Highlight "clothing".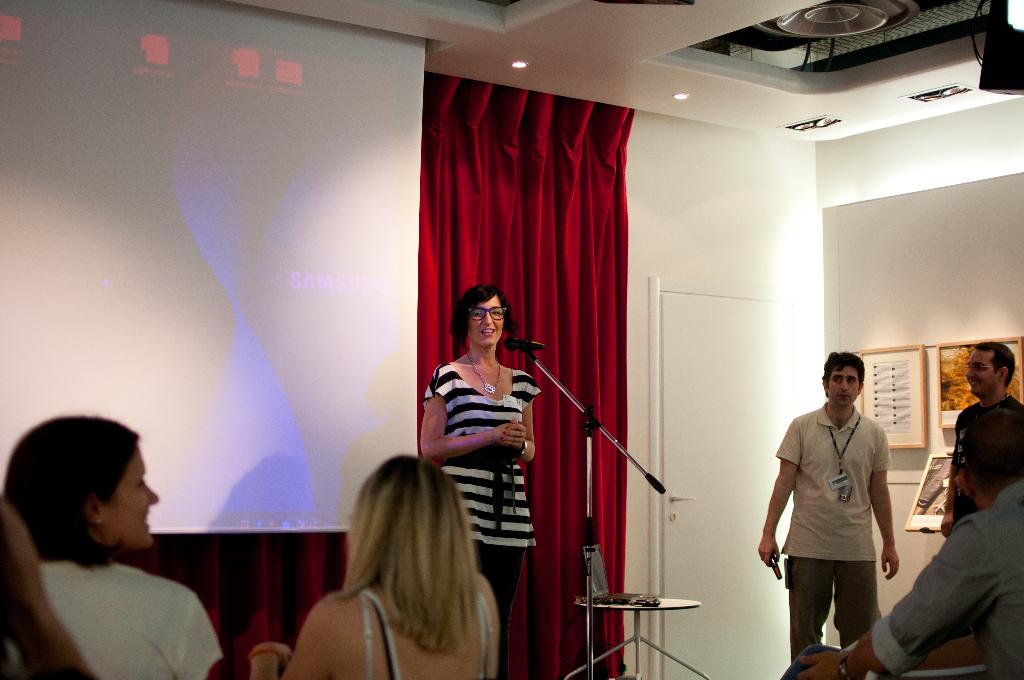
Highlighted region: <bbox>952, 389, 1023, 529</bbox>.
